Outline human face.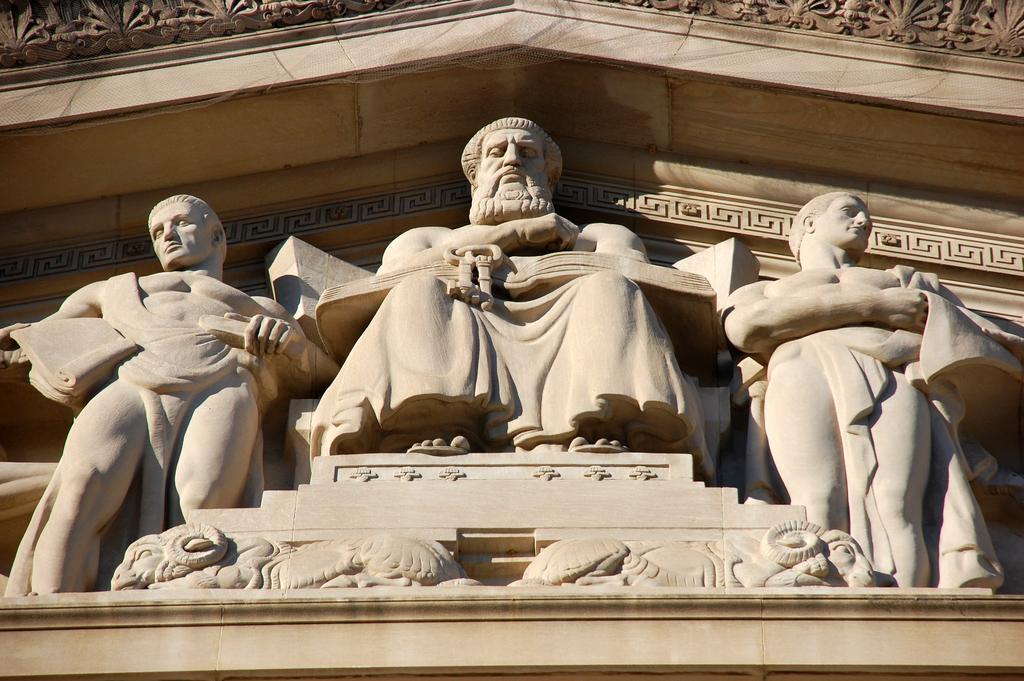
Outline: select_region(145, 203, 215, 267).
